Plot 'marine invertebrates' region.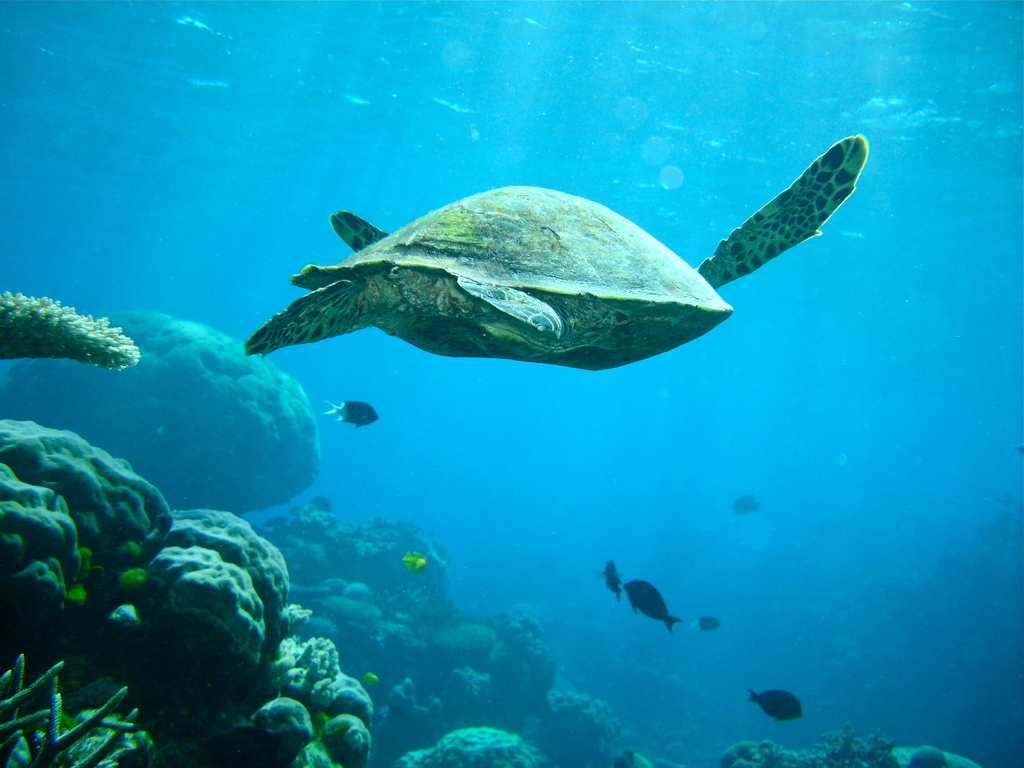
Plotted at pyautogui.locateOnScreen(0, 414, 194, 602).
